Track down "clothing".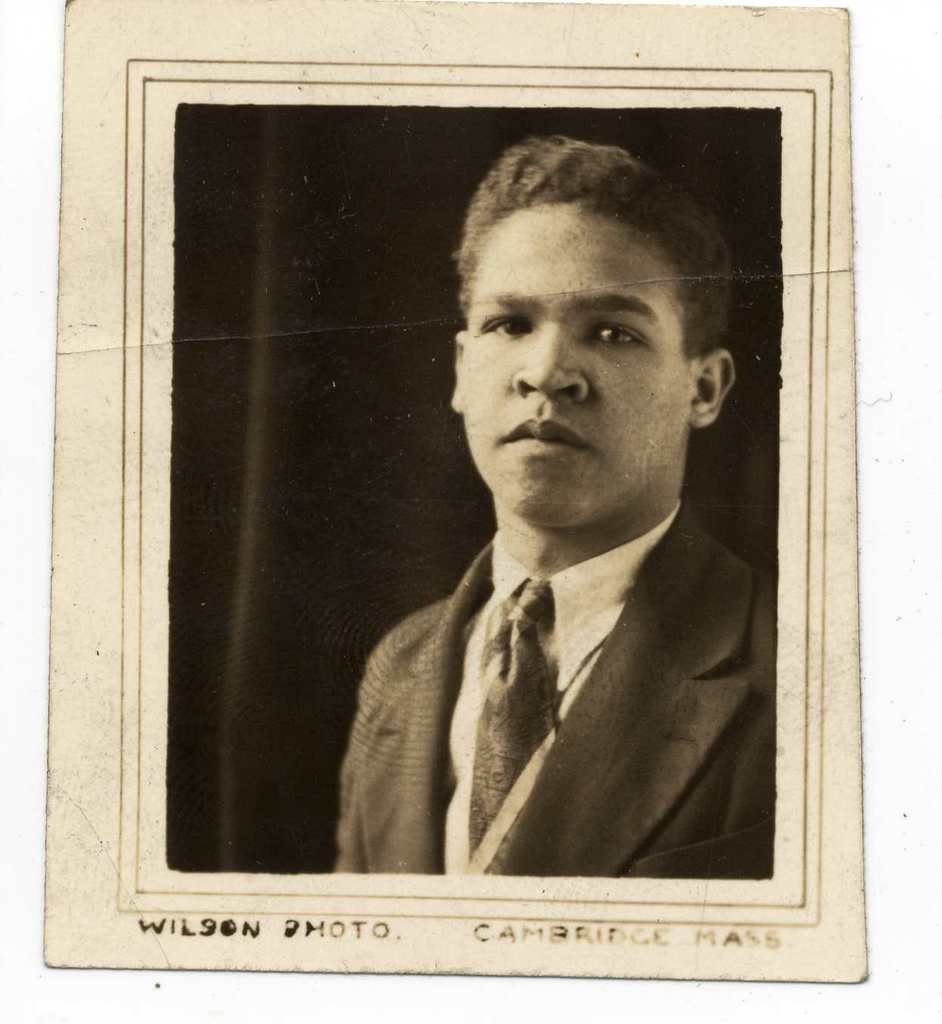
Tracked to left=336, top=504, right=776, bottom=877.
